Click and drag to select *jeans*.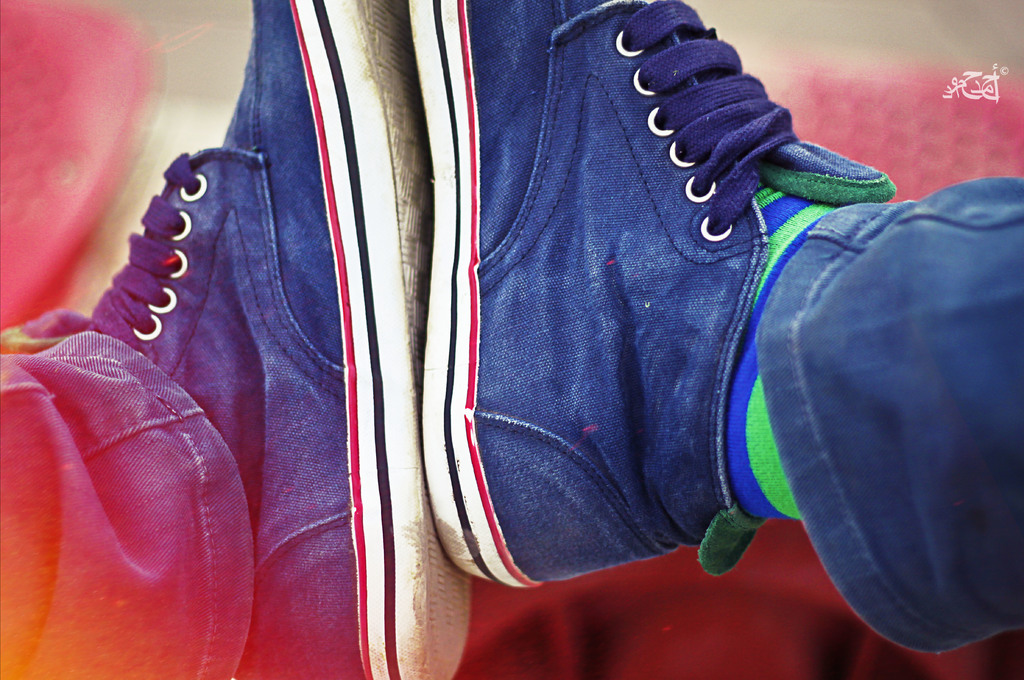
Selection: rect(0, 326, 254, 679).
